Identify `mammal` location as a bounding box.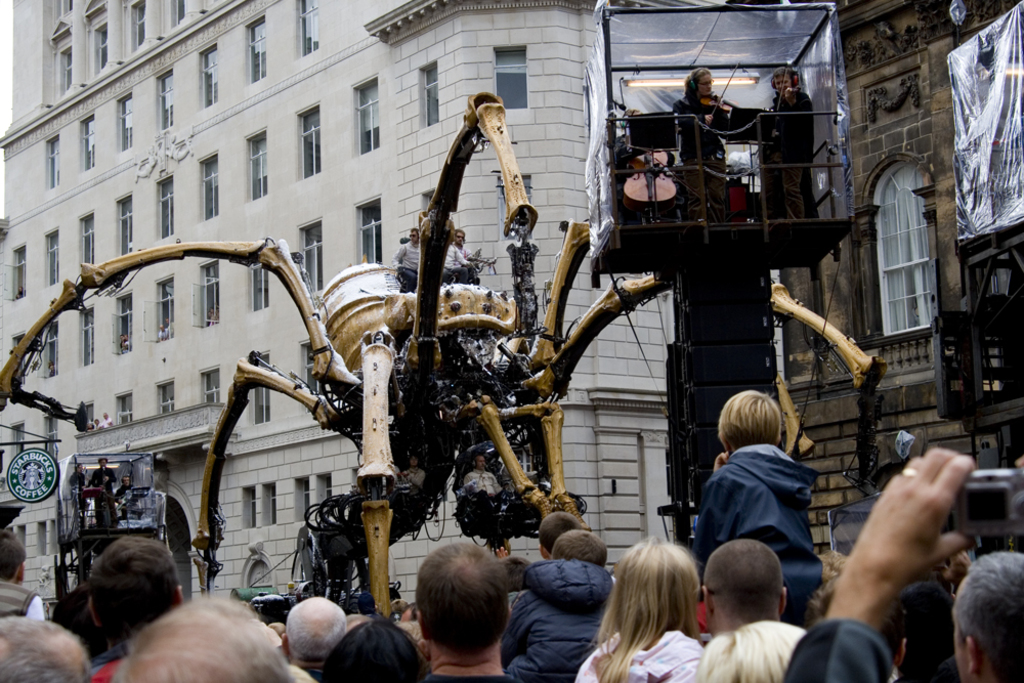
<region>699, 536, 787, 639</region>.
